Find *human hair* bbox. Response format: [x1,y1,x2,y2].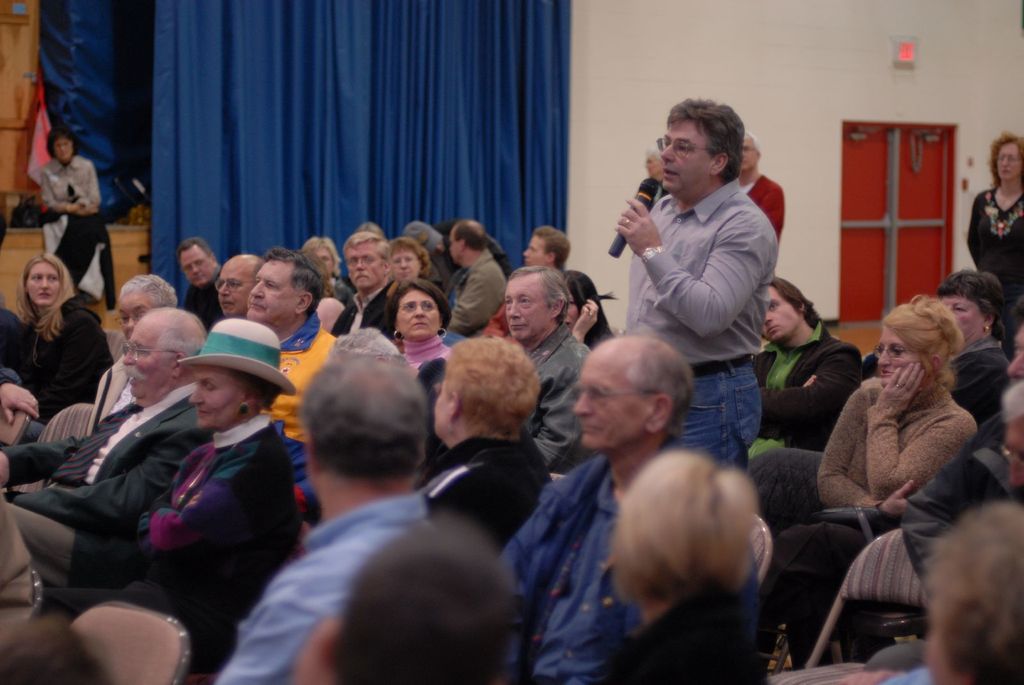
[451,220,489,258].
